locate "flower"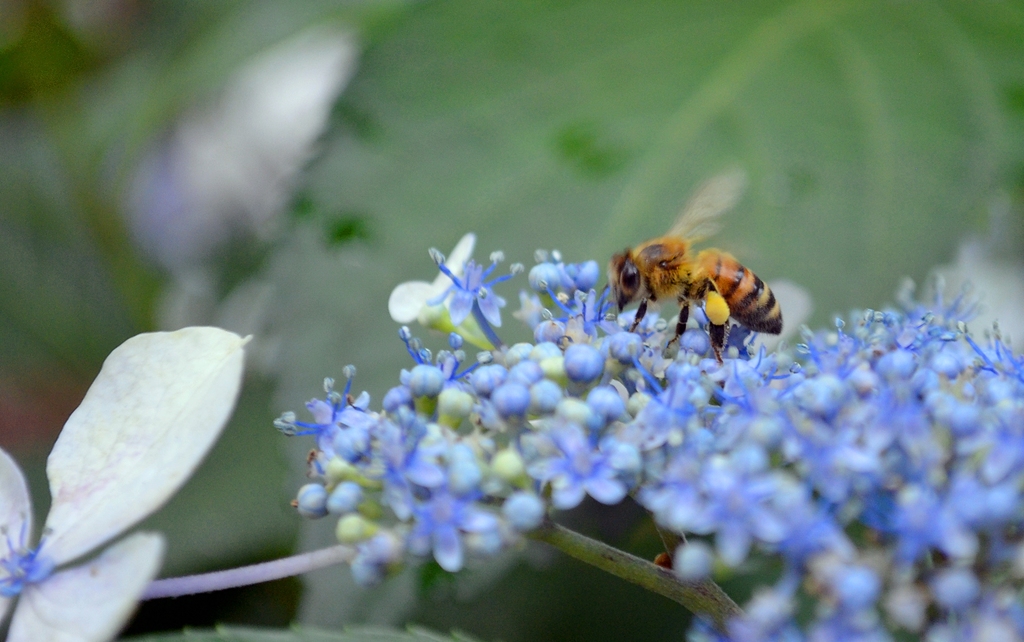
box=[0, 324, 253, 641]
